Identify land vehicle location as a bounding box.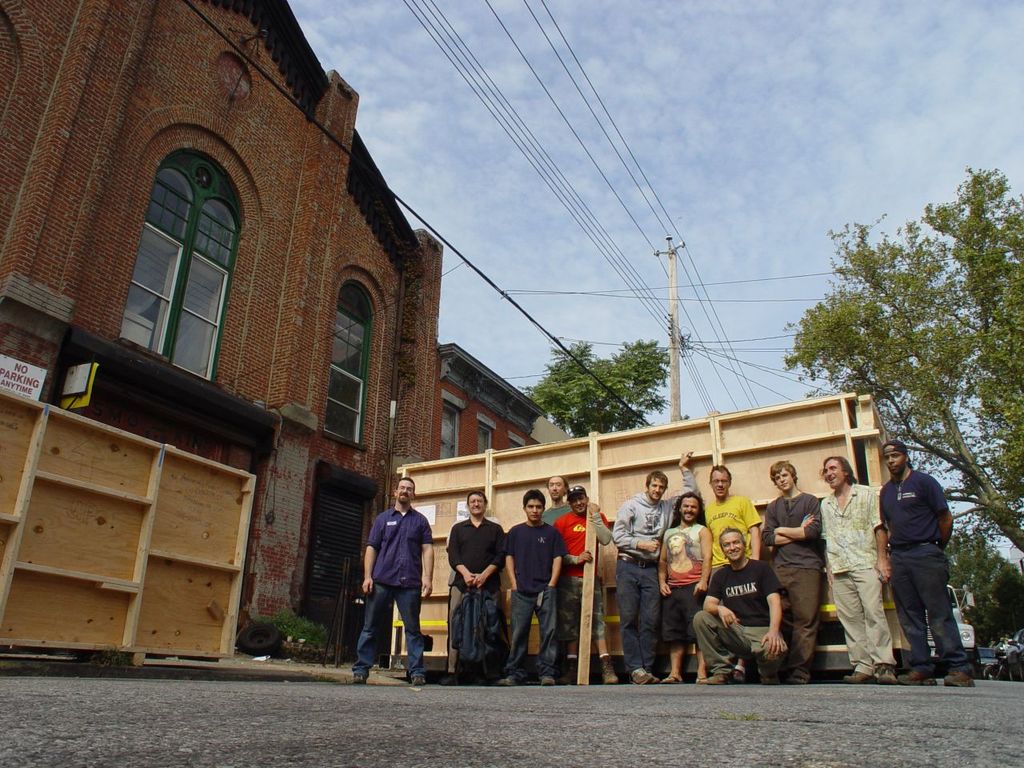
region(918, 590, 976, 664).
